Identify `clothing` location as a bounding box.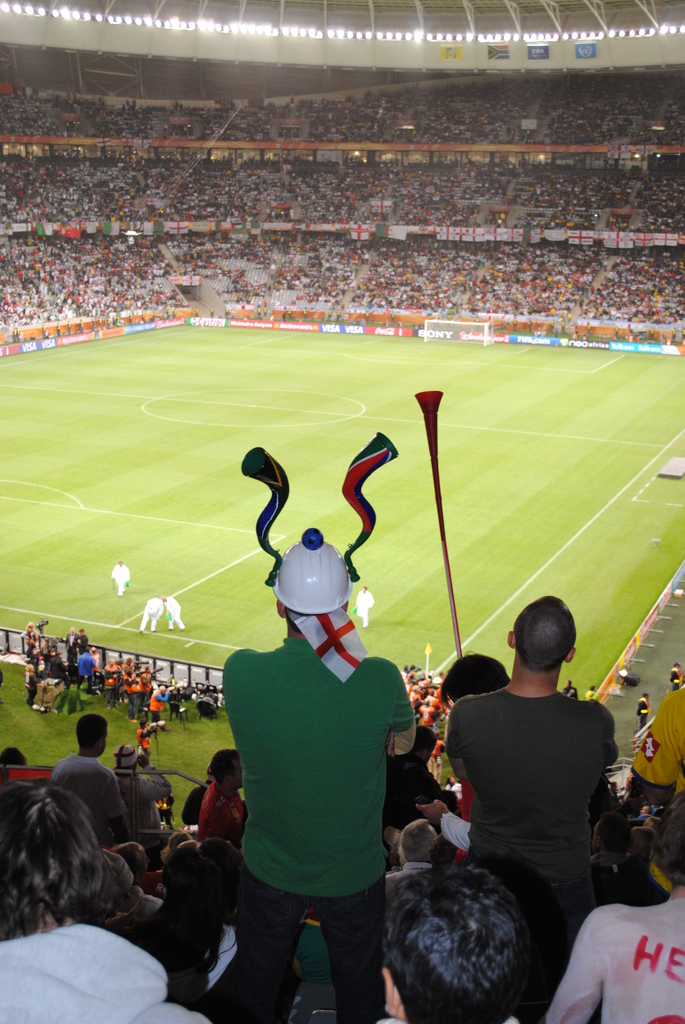
pyautogui.locateOnScreen(129, 676, 136, 717).
